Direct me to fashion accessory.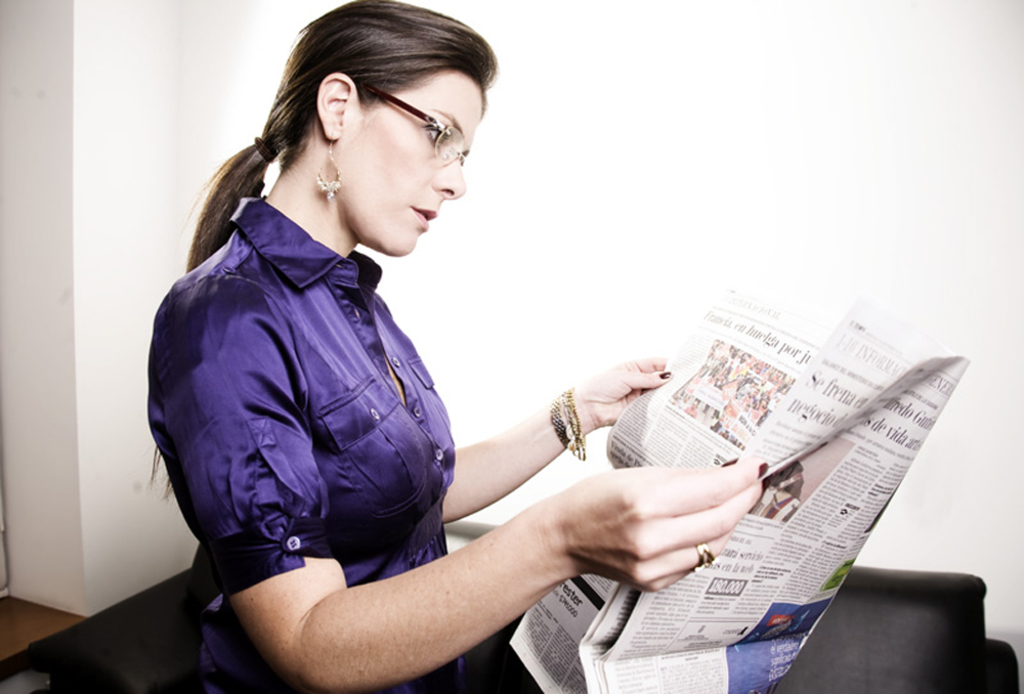
Direction: l=550, t=386, r=588, b=462.
